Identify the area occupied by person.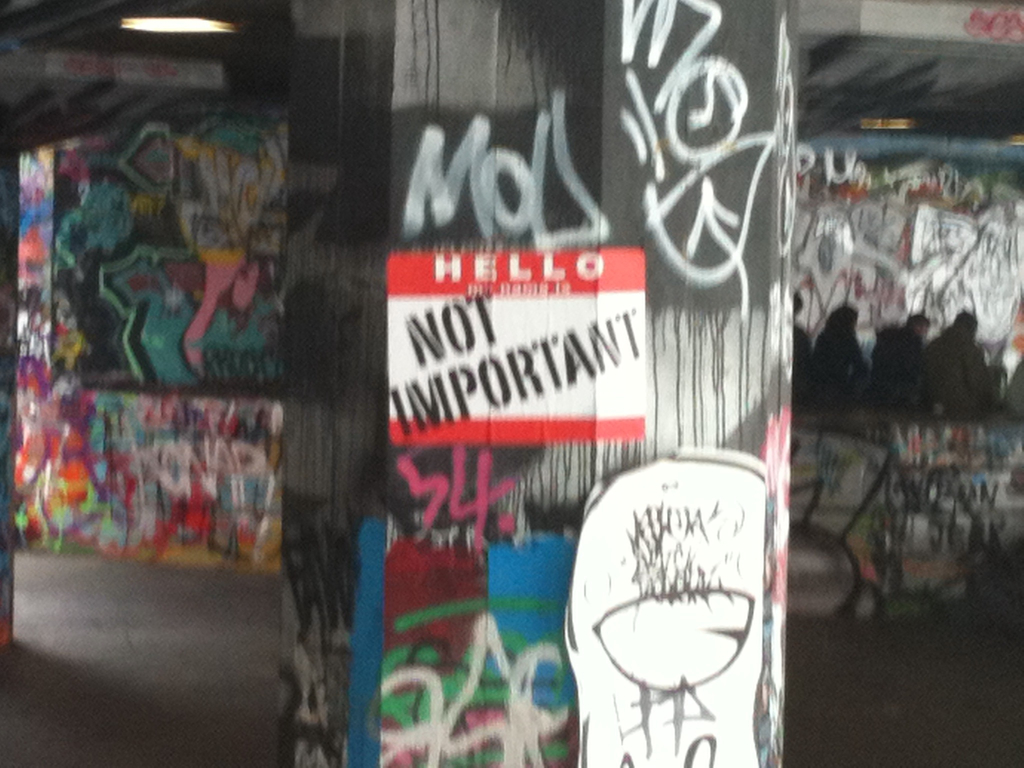
Area: select_region(559, 392, 797, 745).
